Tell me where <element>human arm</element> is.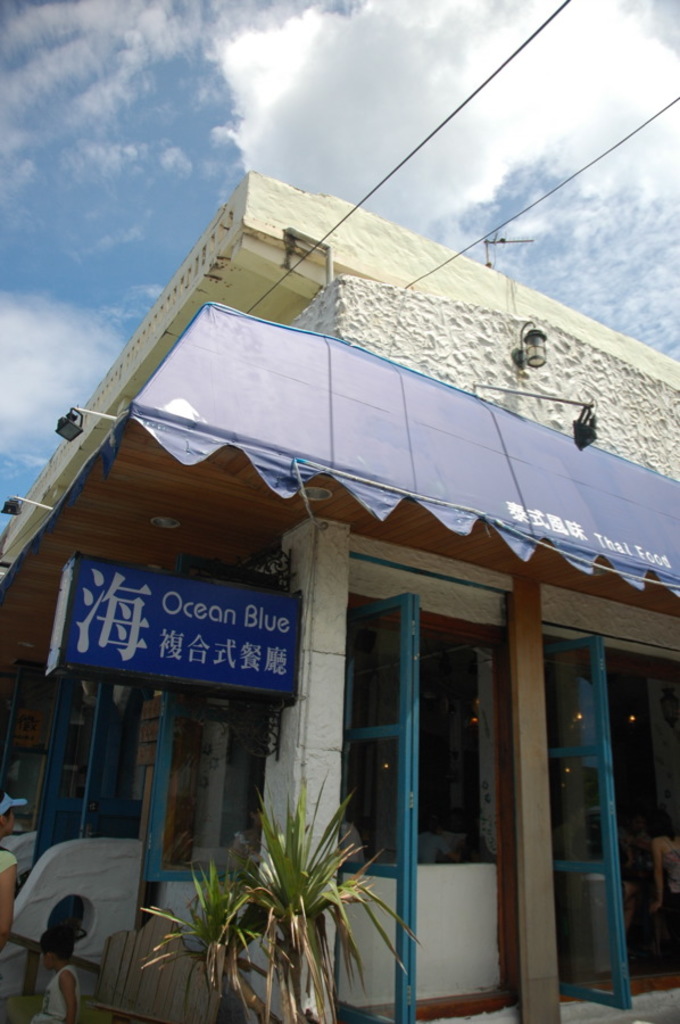
<element>human arm</element> is at region(438, 836, 456, 865).
